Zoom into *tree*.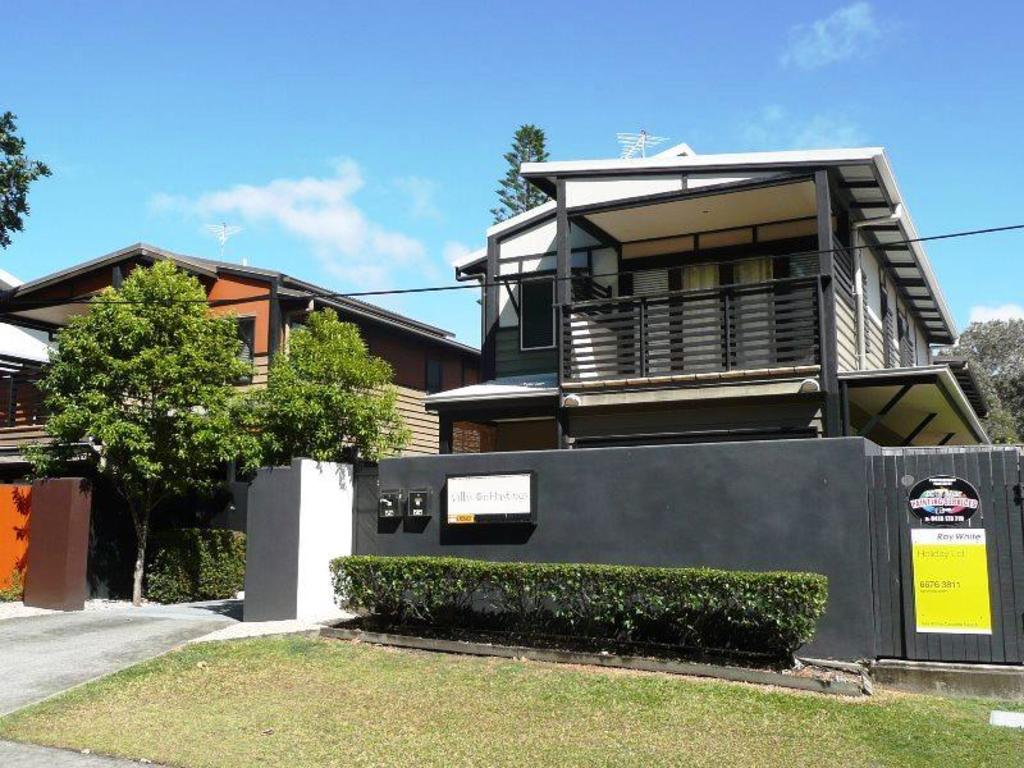
Zoom target: left=978, top=380, right=1023, bottom=442.
